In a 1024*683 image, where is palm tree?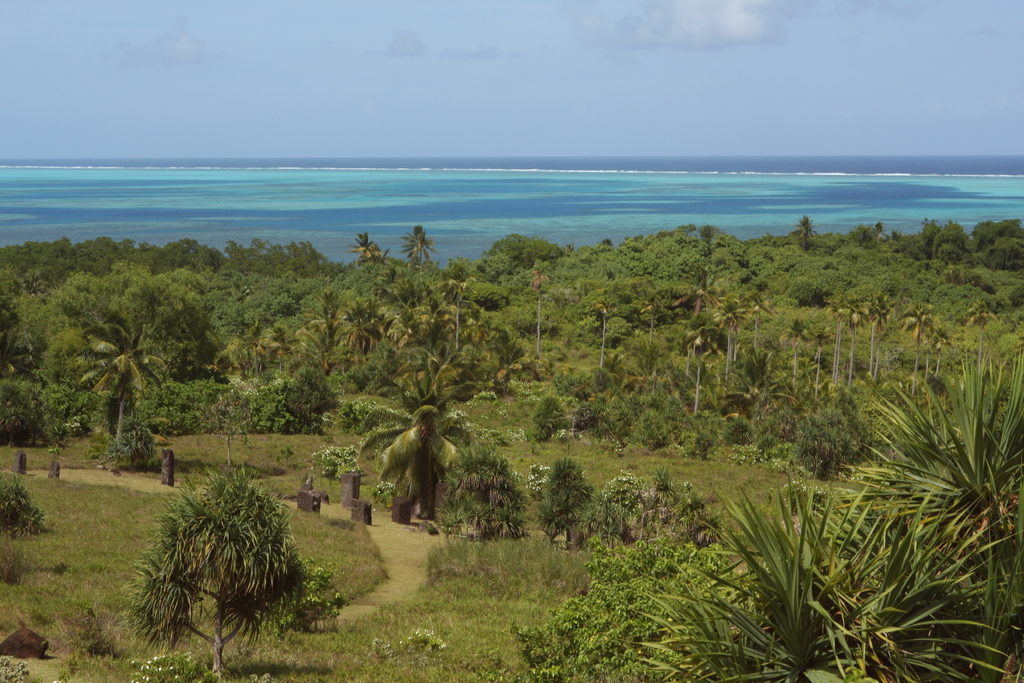
crop(532, 263, 552, 362).
